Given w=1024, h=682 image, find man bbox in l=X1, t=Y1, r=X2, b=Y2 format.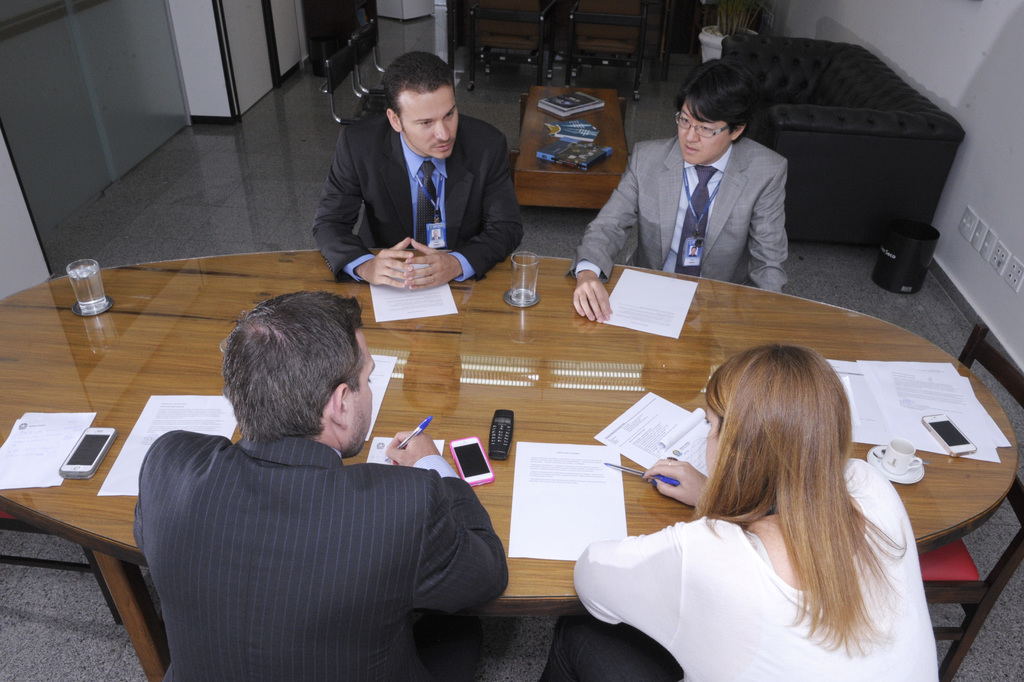
l=305, t=51, r=533, b=293.
